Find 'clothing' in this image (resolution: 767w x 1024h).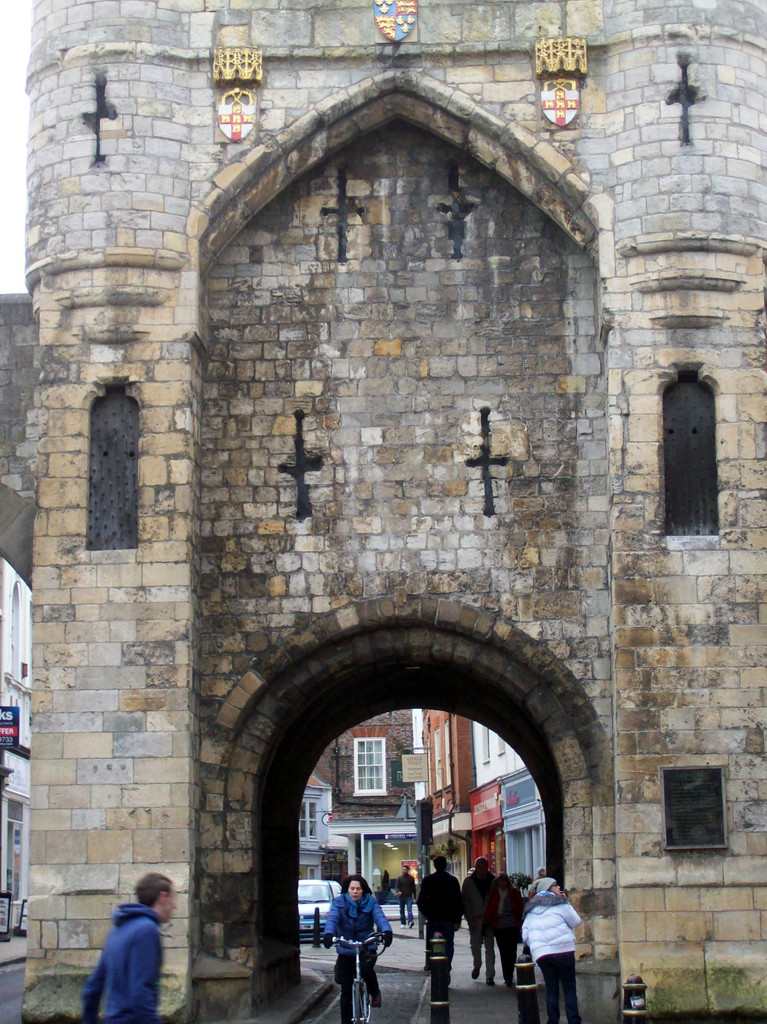
487:886:527:977.
